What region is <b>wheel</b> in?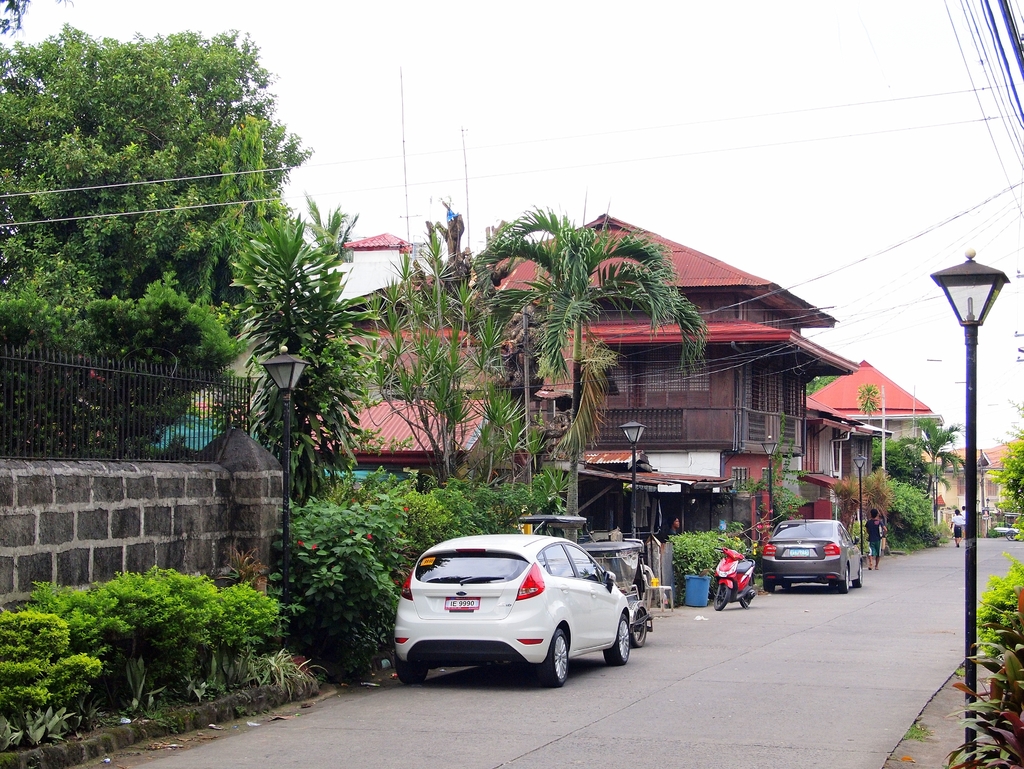
(395,641,426,679).
